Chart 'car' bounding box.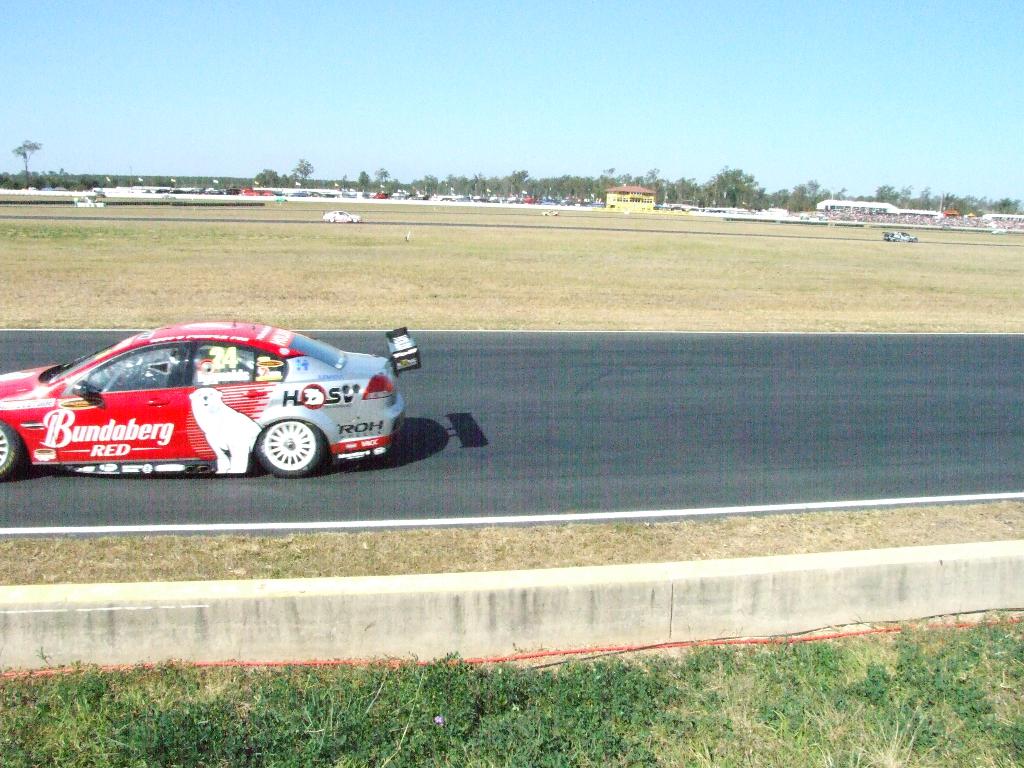
Charted: 323 210 363 225.
